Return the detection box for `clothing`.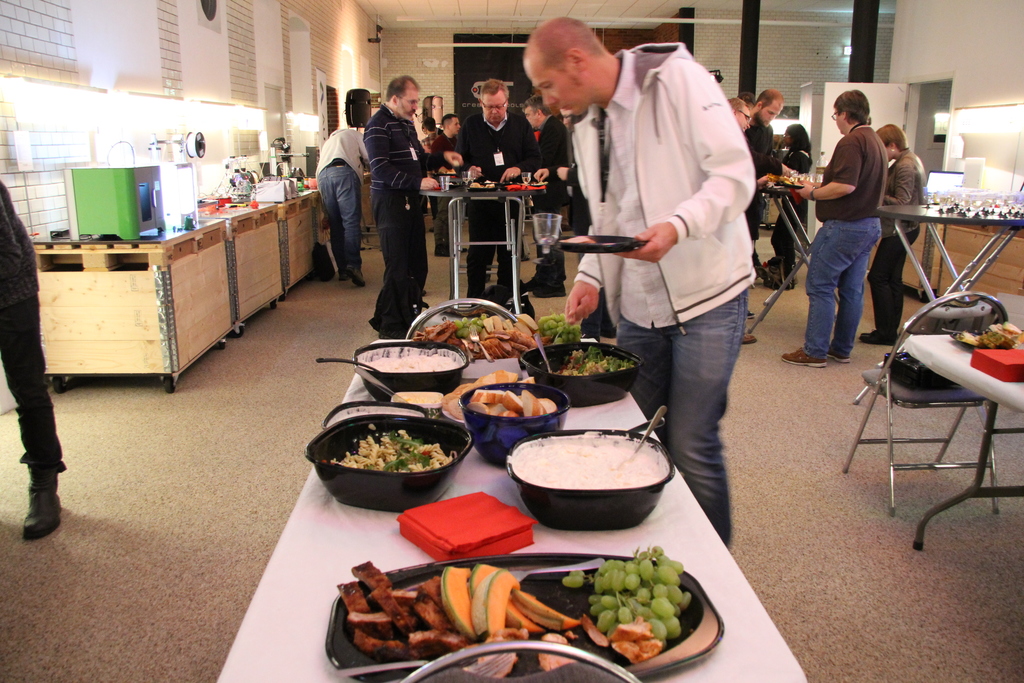
l=563, t=38, r=762, b=545.
